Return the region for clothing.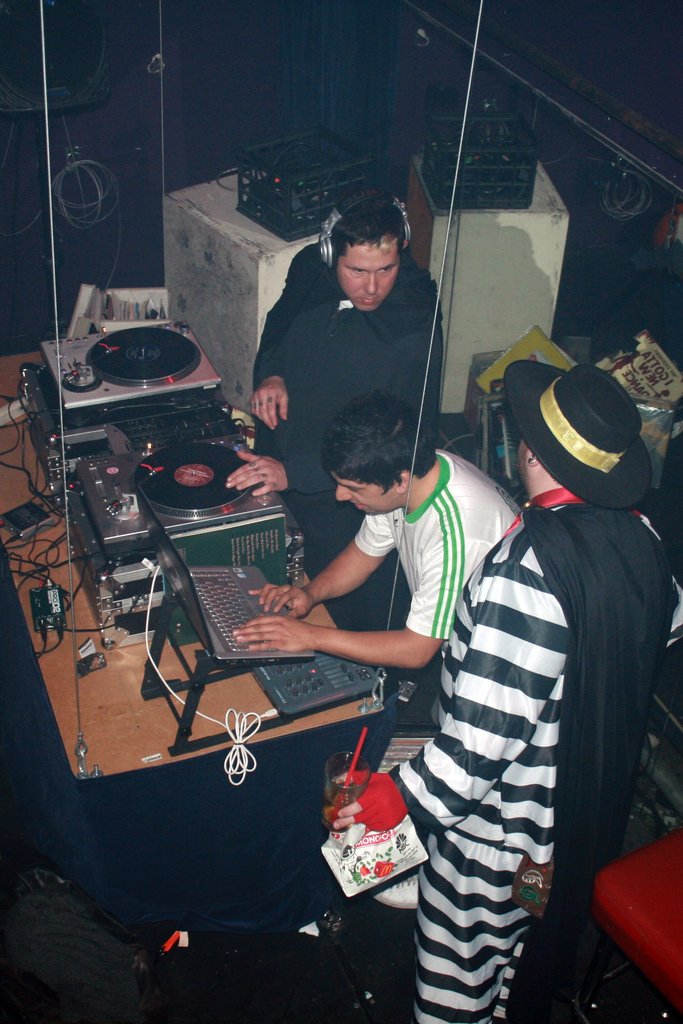
{"x1": 396, "y1": 500, "x2": 671, "y2": 1023}.
